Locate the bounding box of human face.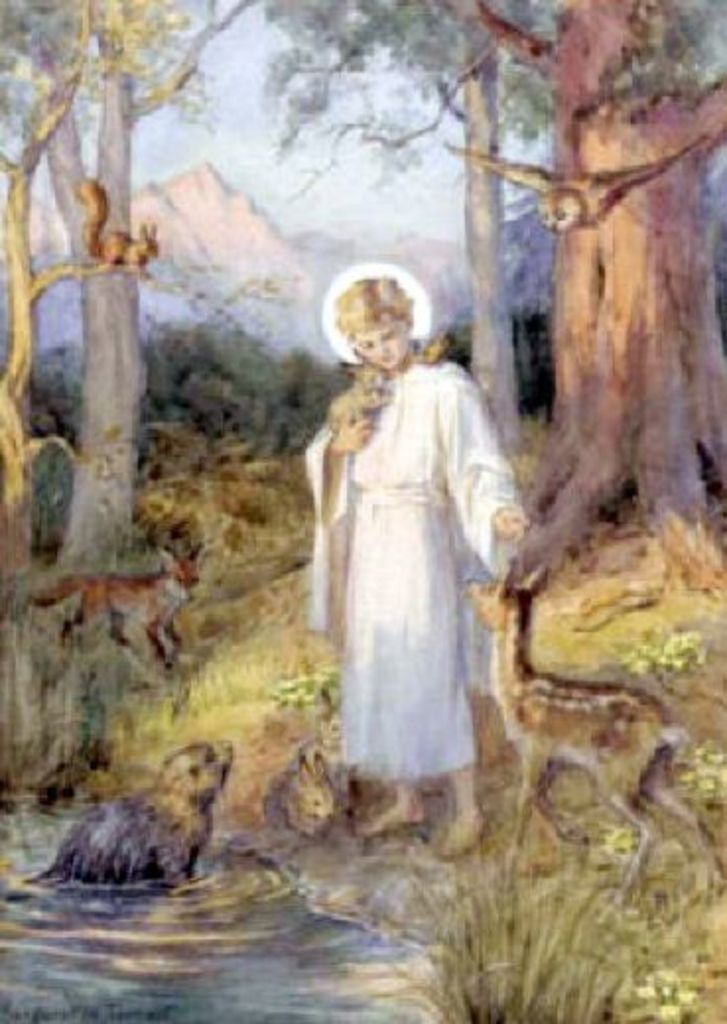
Bounding box: select_region(353, 313, 414, 378).
